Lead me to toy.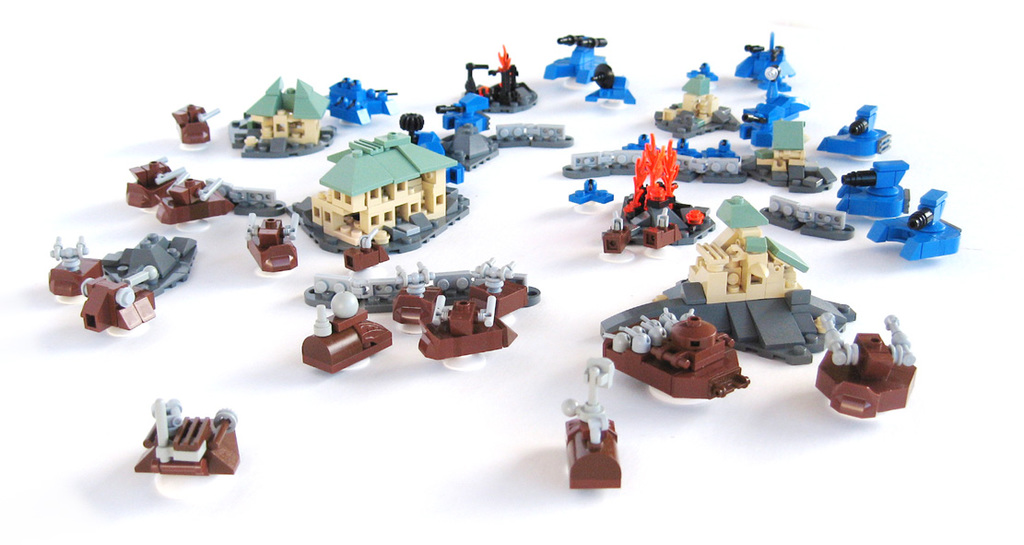
Lead to [x1=131, y1=395, x2=240, y2=476].
